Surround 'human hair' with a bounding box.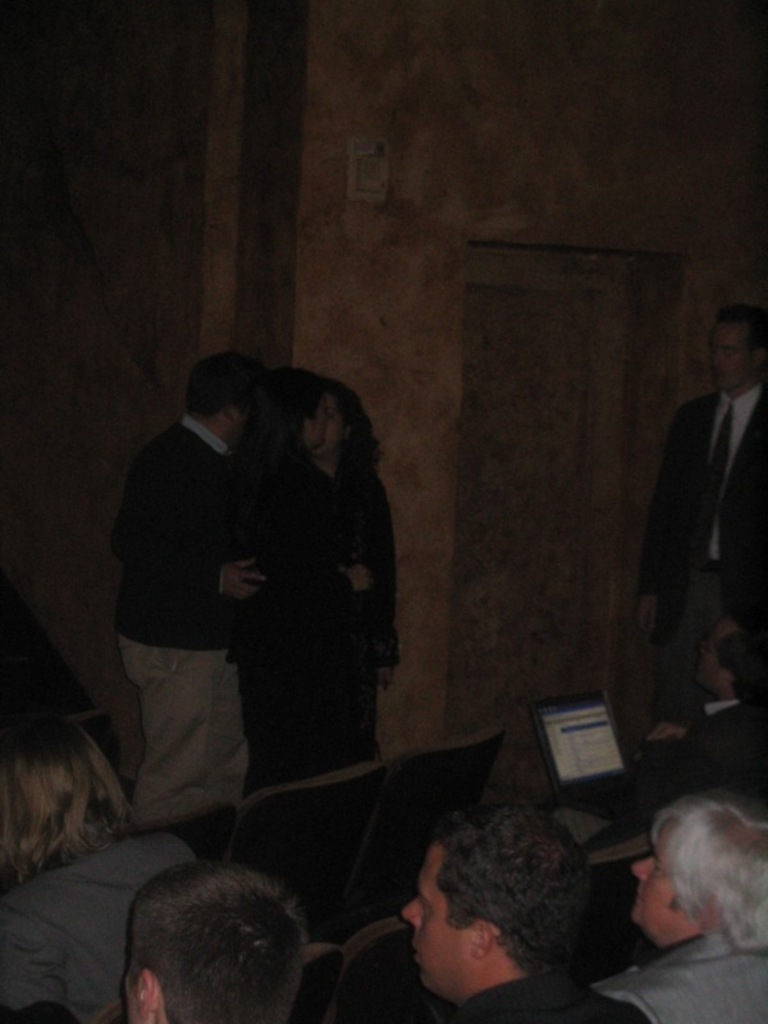
[left=182, top=351, right=275, bottom=420].
